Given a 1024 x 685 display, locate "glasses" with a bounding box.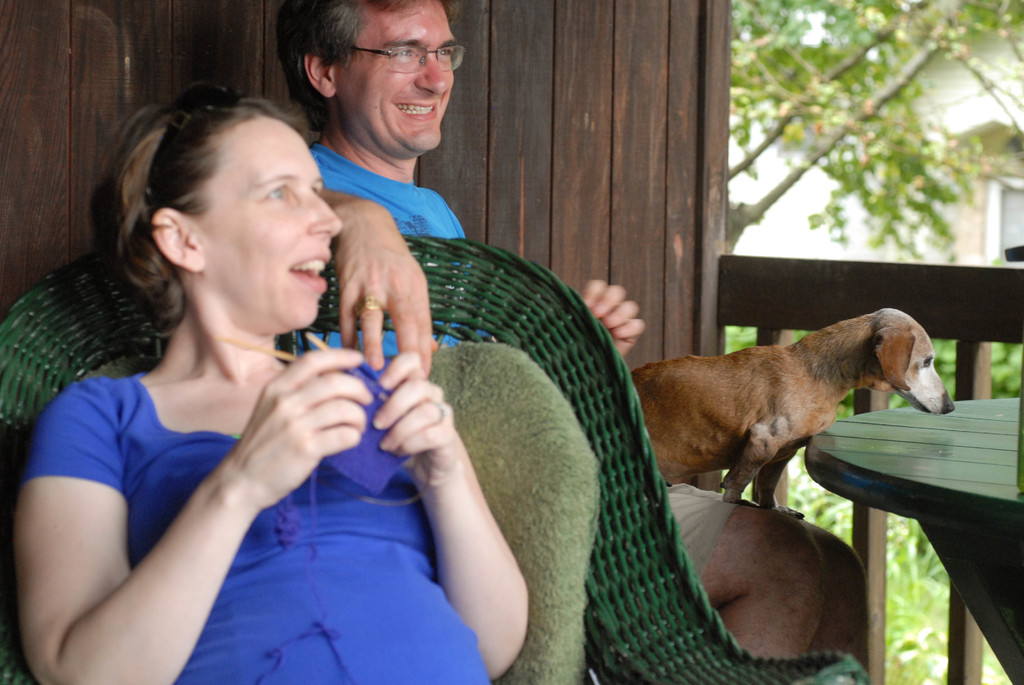
Located: BBox(337, 31, 474, 77).
